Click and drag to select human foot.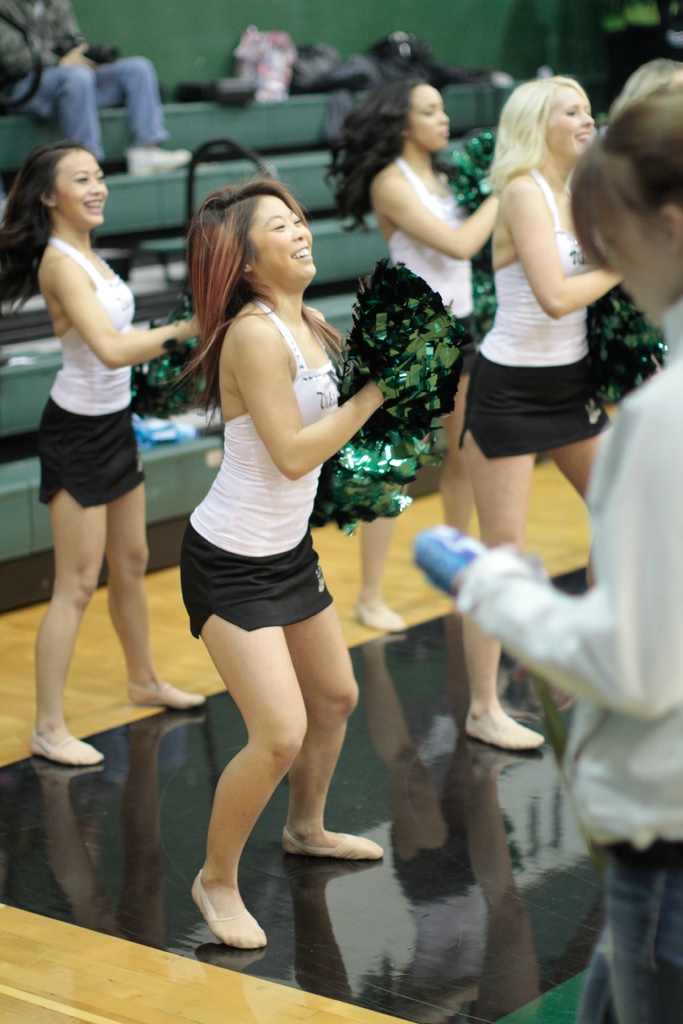
Selection: detection(282, 820, 385, 862).
